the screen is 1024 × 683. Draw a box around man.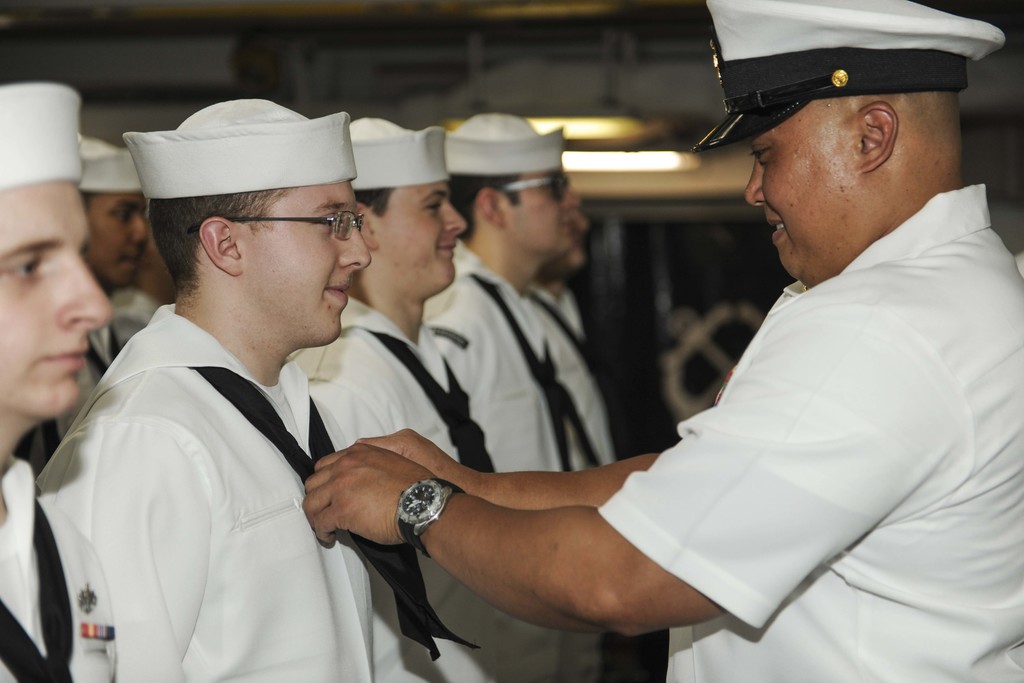
detection(435, 15, 984, 675).
